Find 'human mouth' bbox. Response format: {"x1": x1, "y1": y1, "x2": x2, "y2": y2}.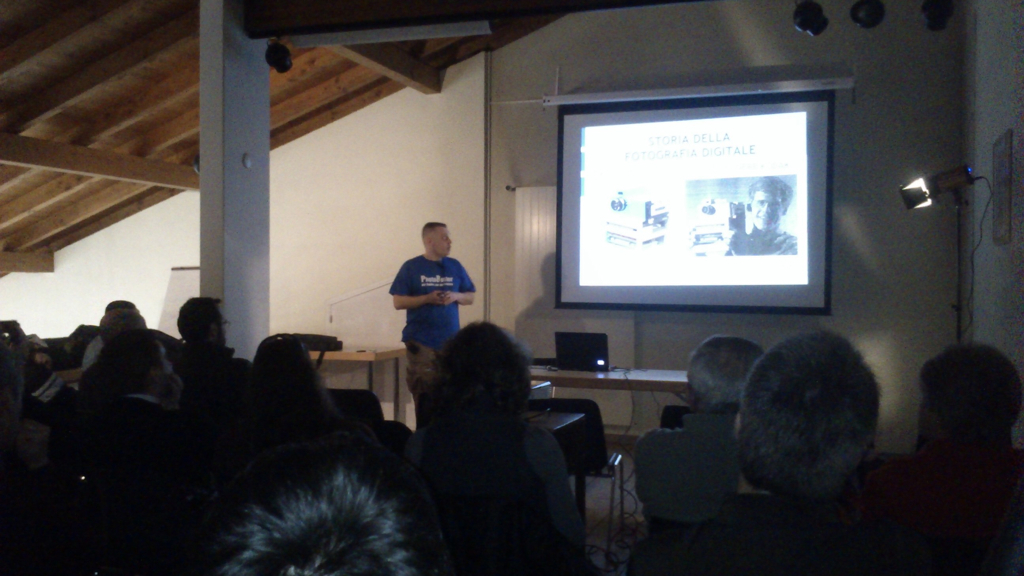
{"x1": 756, "y1": 218, "x2": 769, "y2": 221}.
